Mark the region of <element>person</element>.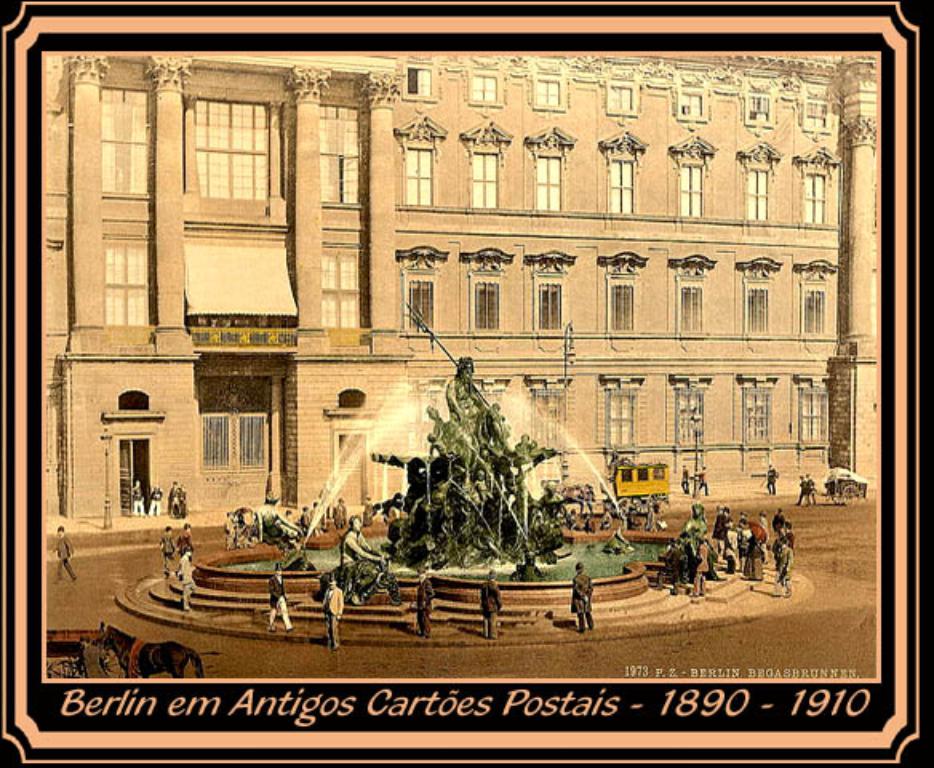
Region: detection(772, 509, 785, 539).
